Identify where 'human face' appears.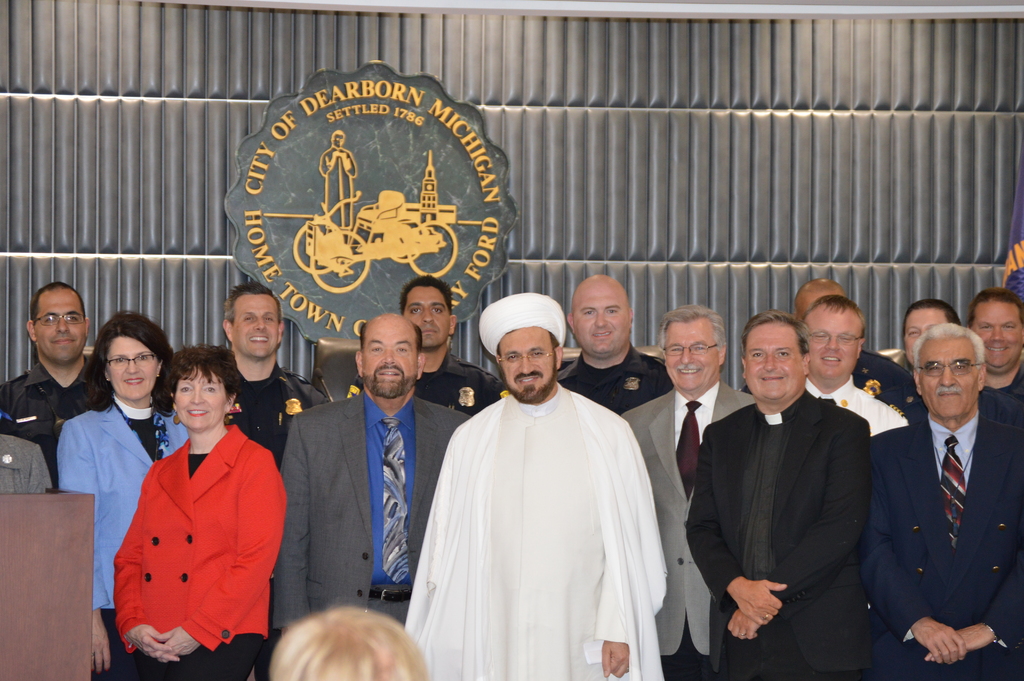
Appears at [572,285,628,354].
